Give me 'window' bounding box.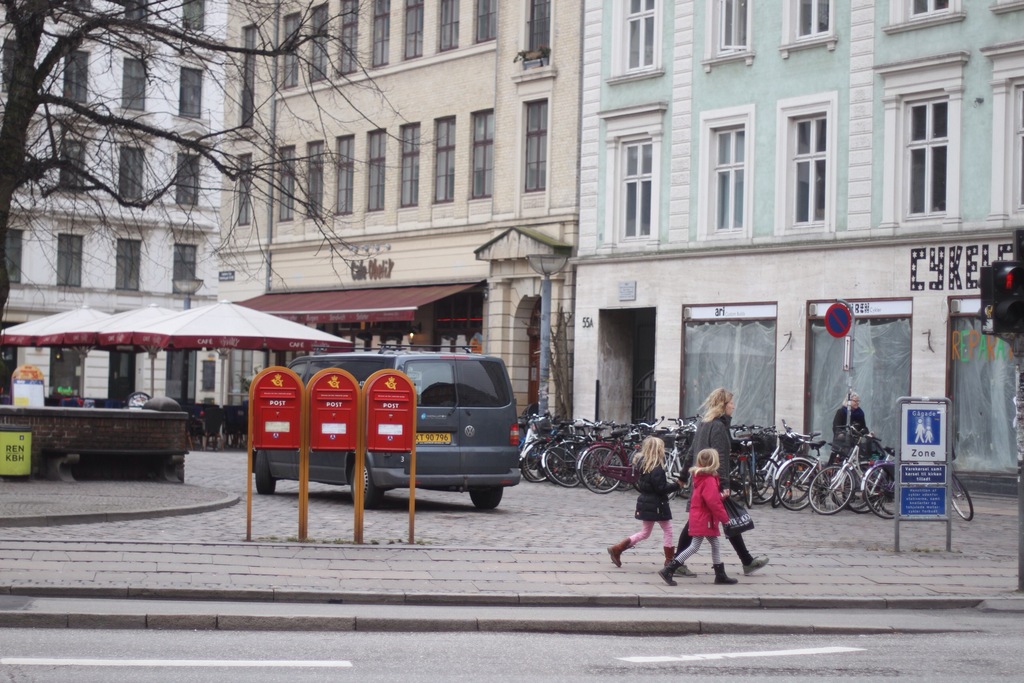
x1=778, y1=0, x2=824, y2=57.
